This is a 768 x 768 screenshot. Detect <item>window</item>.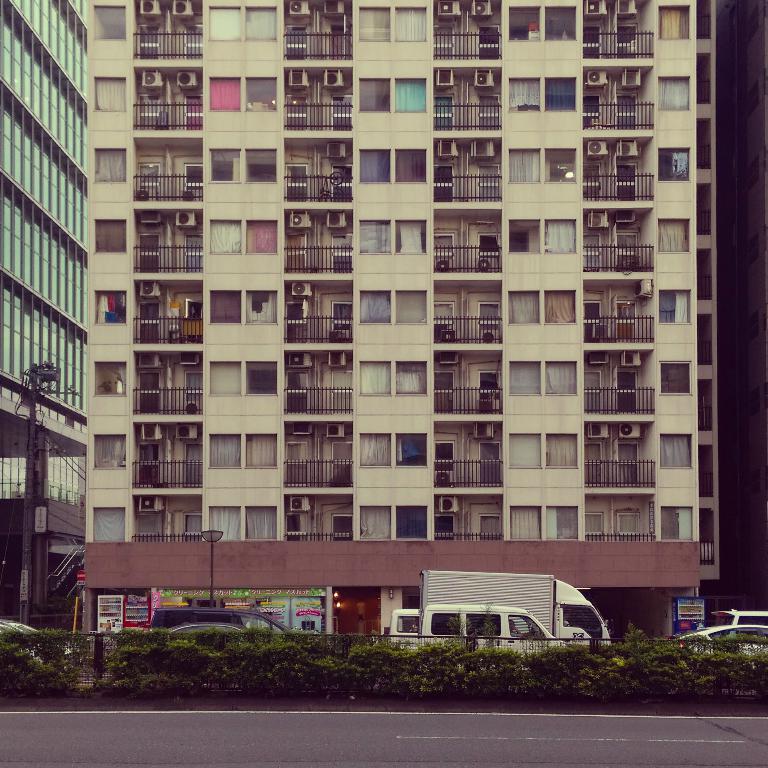
rect(432, 613, 464, 639).
